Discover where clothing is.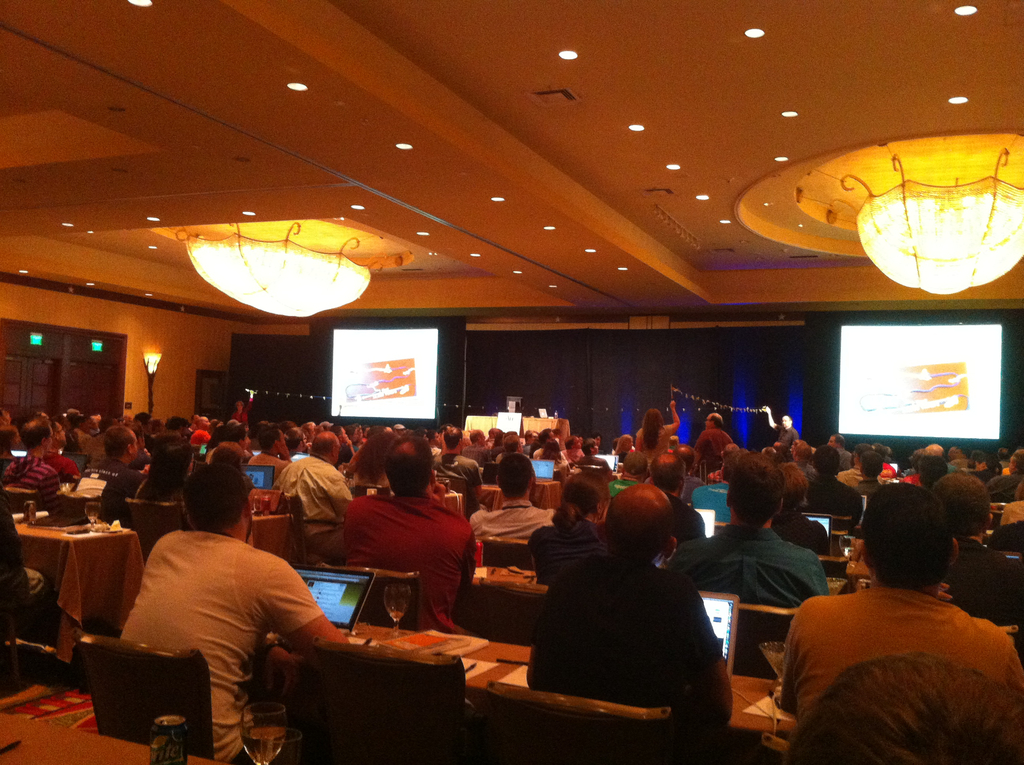
Discovered at region(476, 501, 553, 537).
